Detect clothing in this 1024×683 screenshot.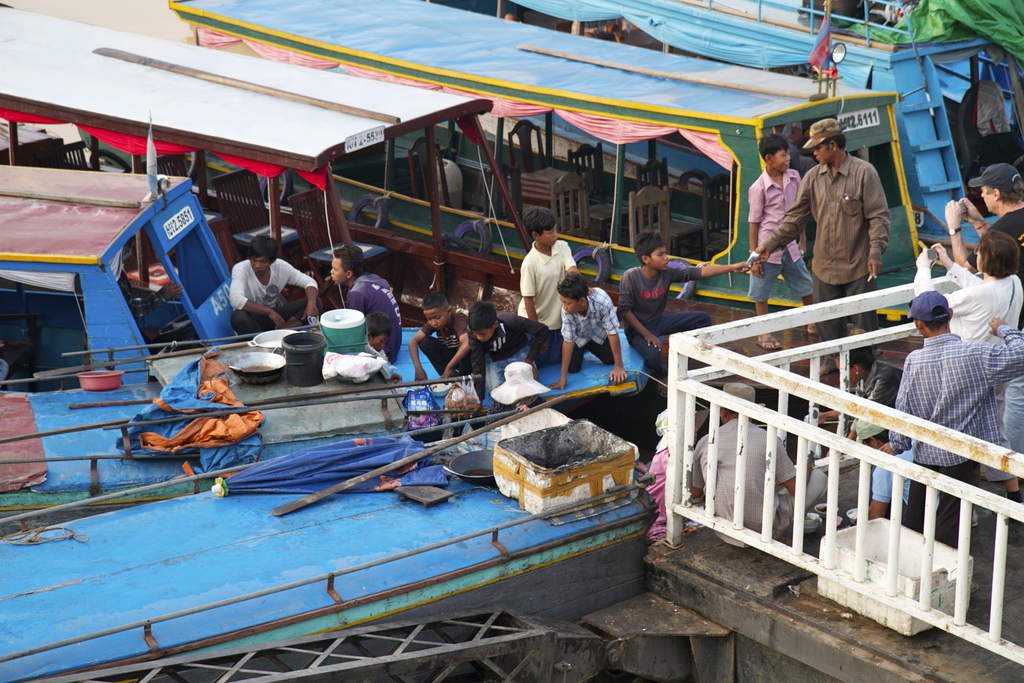
Detection: <bbox>627, 252, 719, 361</bbox>.
